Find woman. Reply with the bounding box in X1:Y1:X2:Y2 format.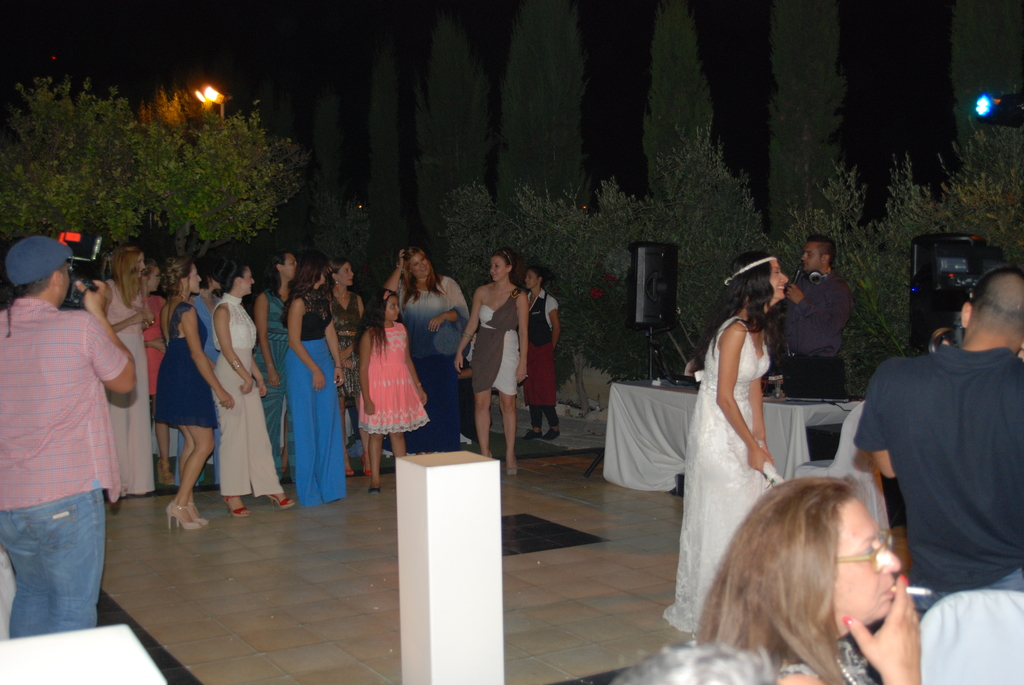
210:255:295:516.
